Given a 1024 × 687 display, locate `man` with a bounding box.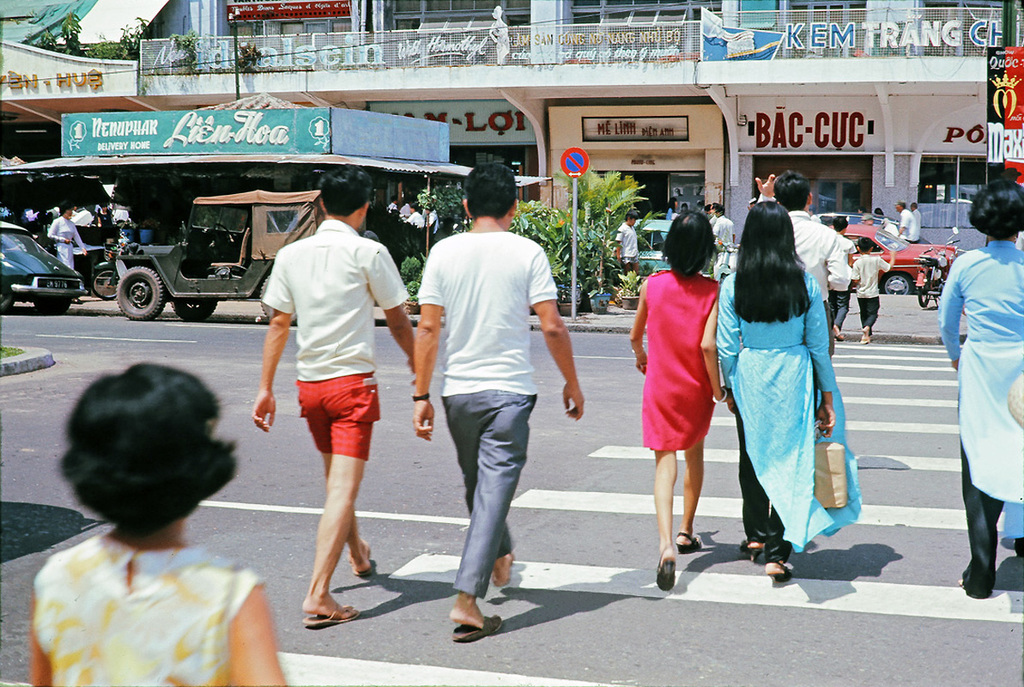
Located: Rect(895, 199, 917, 241).
